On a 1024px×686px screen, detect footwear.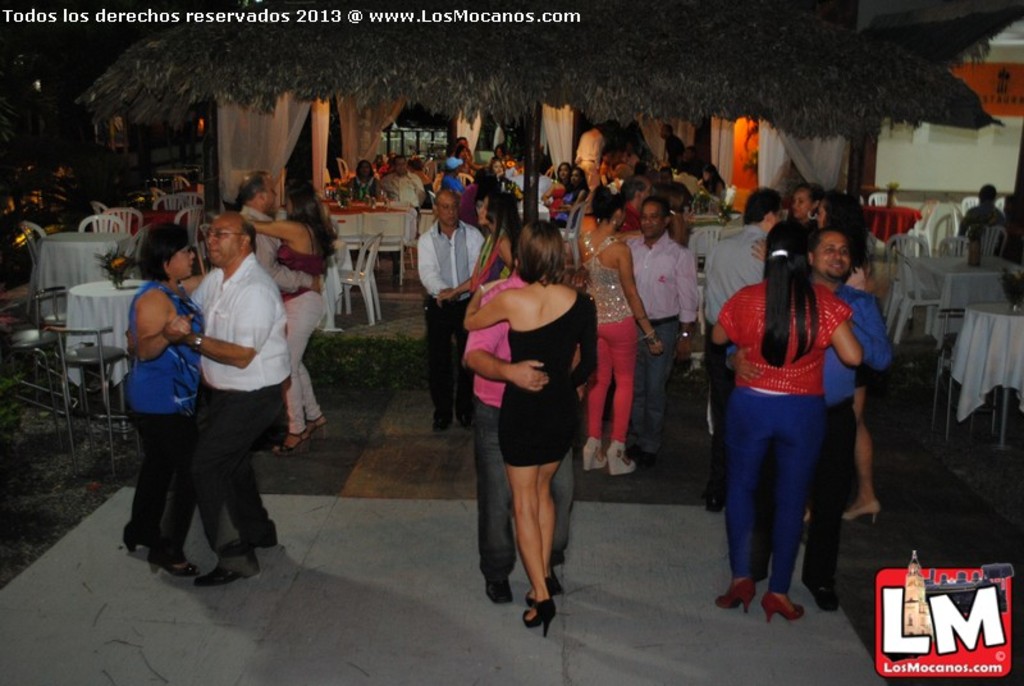
[703, 481, 727, 514].
